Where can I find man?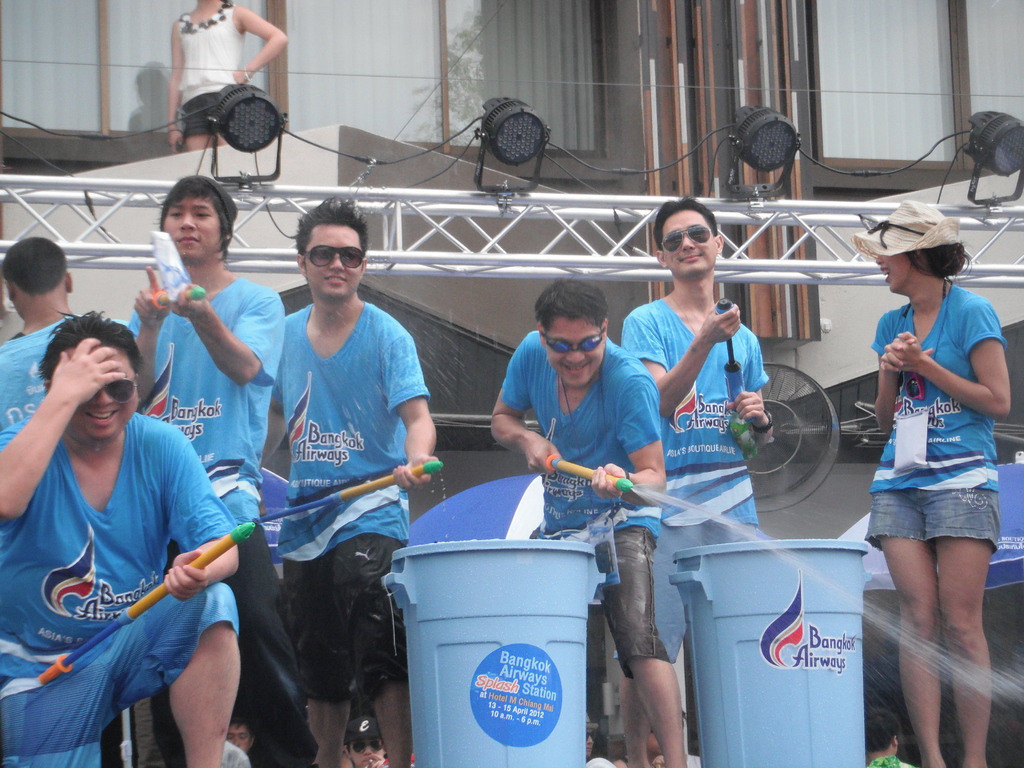
You can find it at rect(225, 202, 438, 753).
